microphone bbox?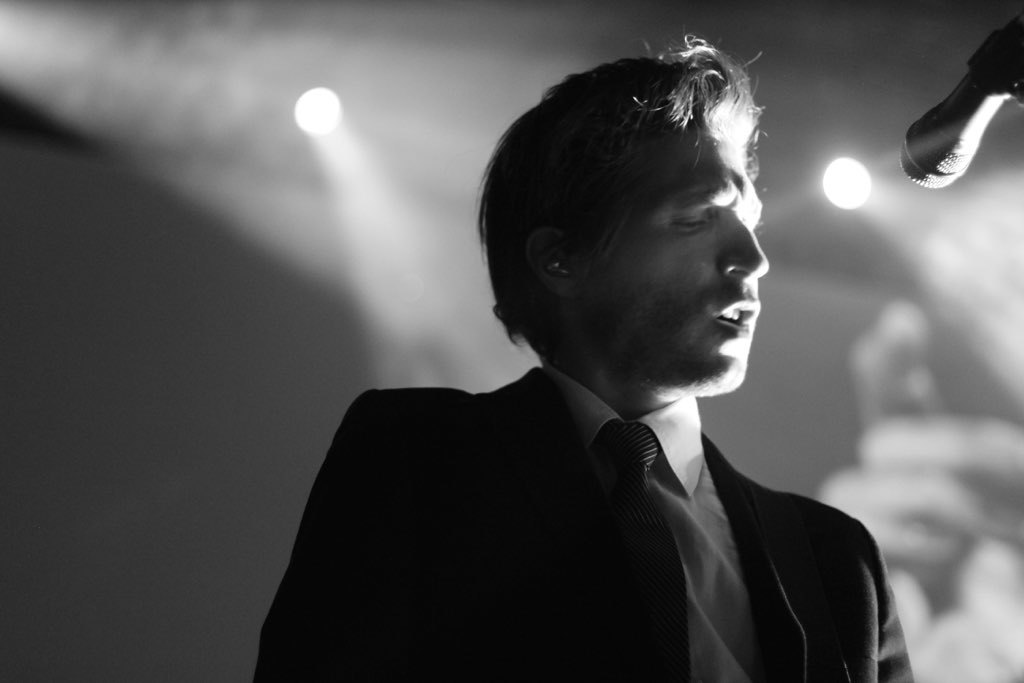
[x1=888, y1=8, x2=1023, y2=199]
